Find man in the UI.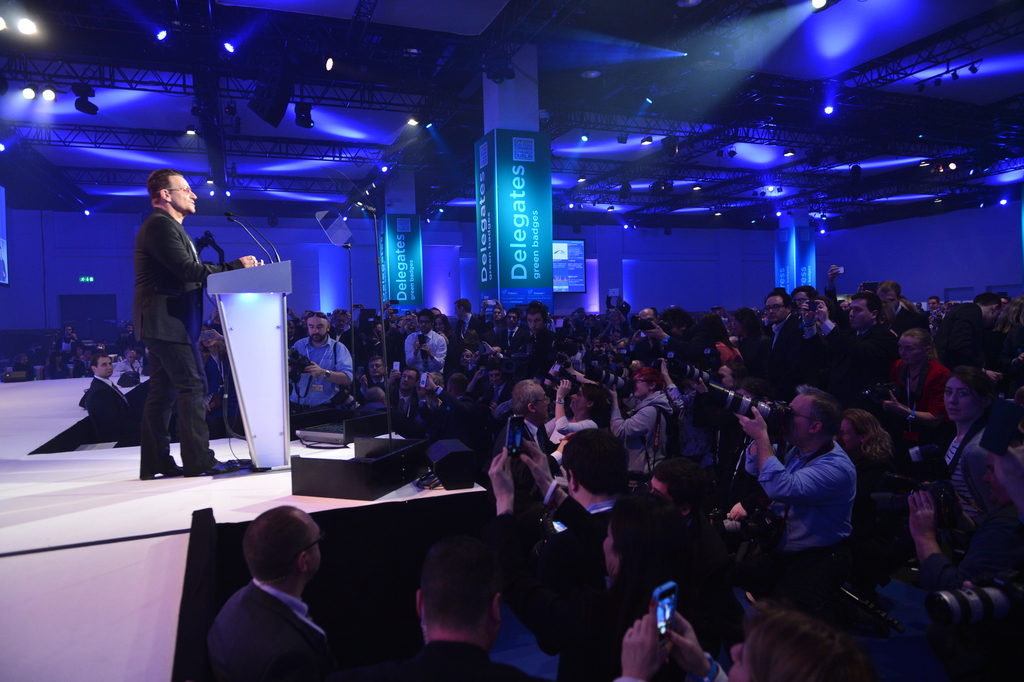
UI element at [left=134, top=167, right=266, bottom=479].
